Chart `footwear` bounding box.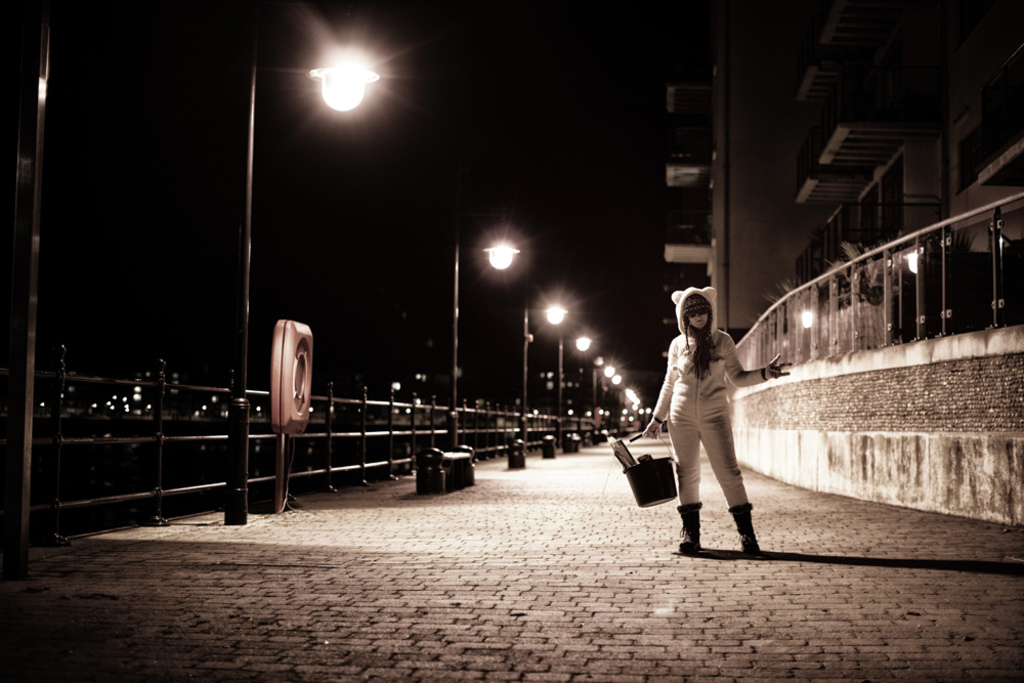
Charted: left=686, top=492, right=766, bottom=559.
